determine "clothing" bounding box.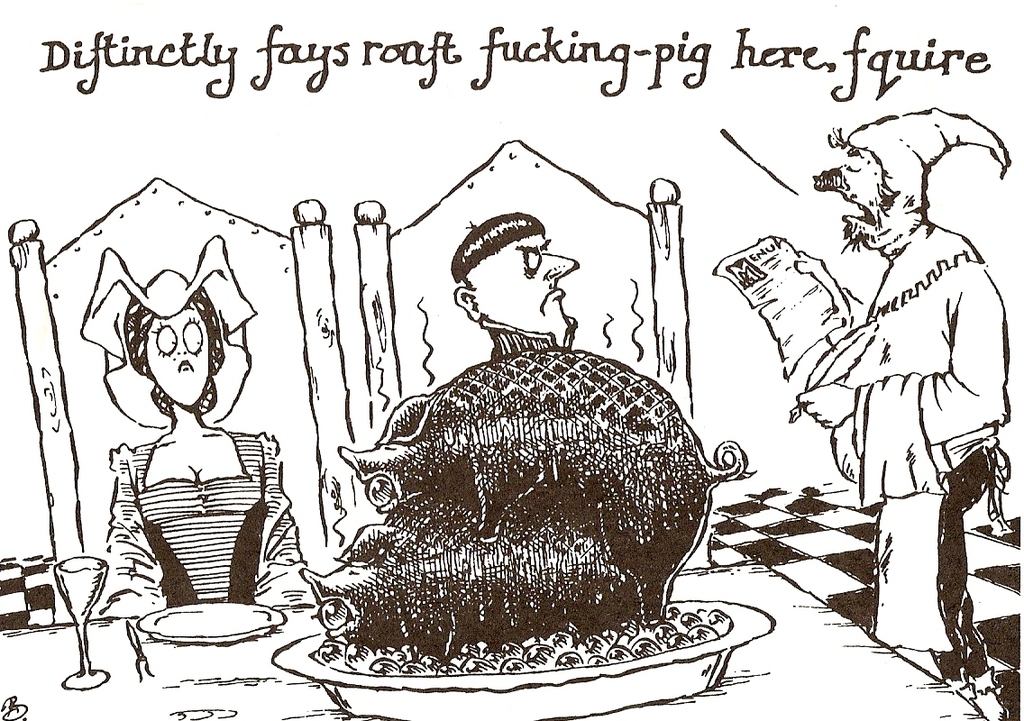
Determined: (x1=104, y1=426, x2=302, y2=615).
